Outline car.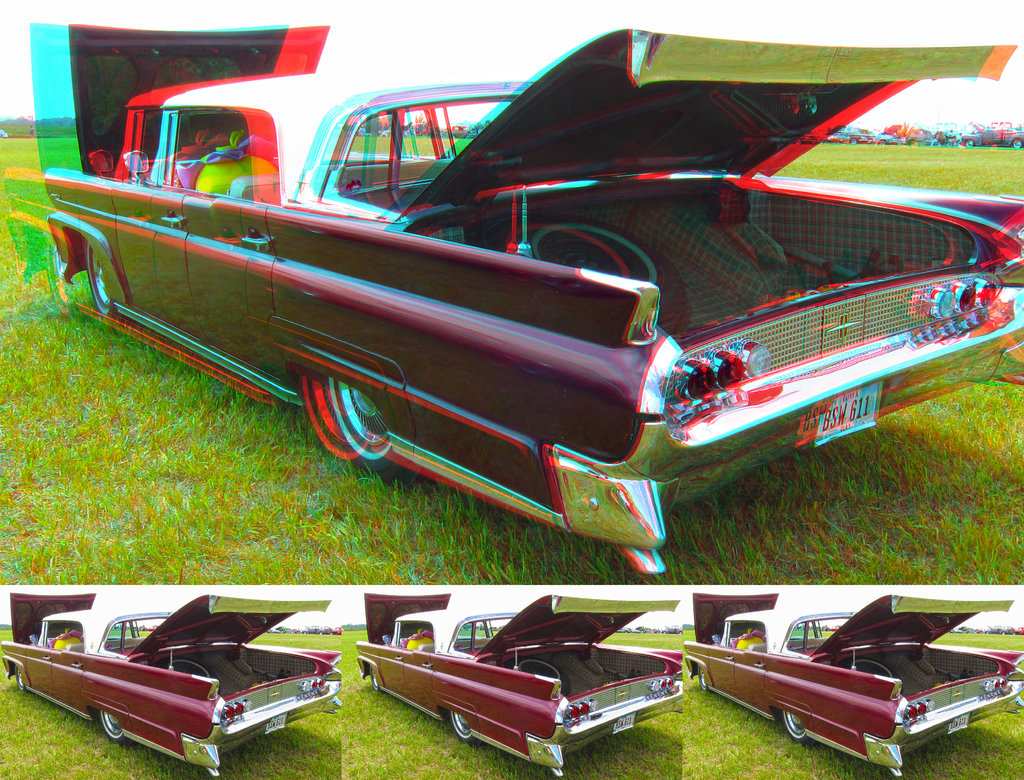
Outline: 0,596,337,779.
